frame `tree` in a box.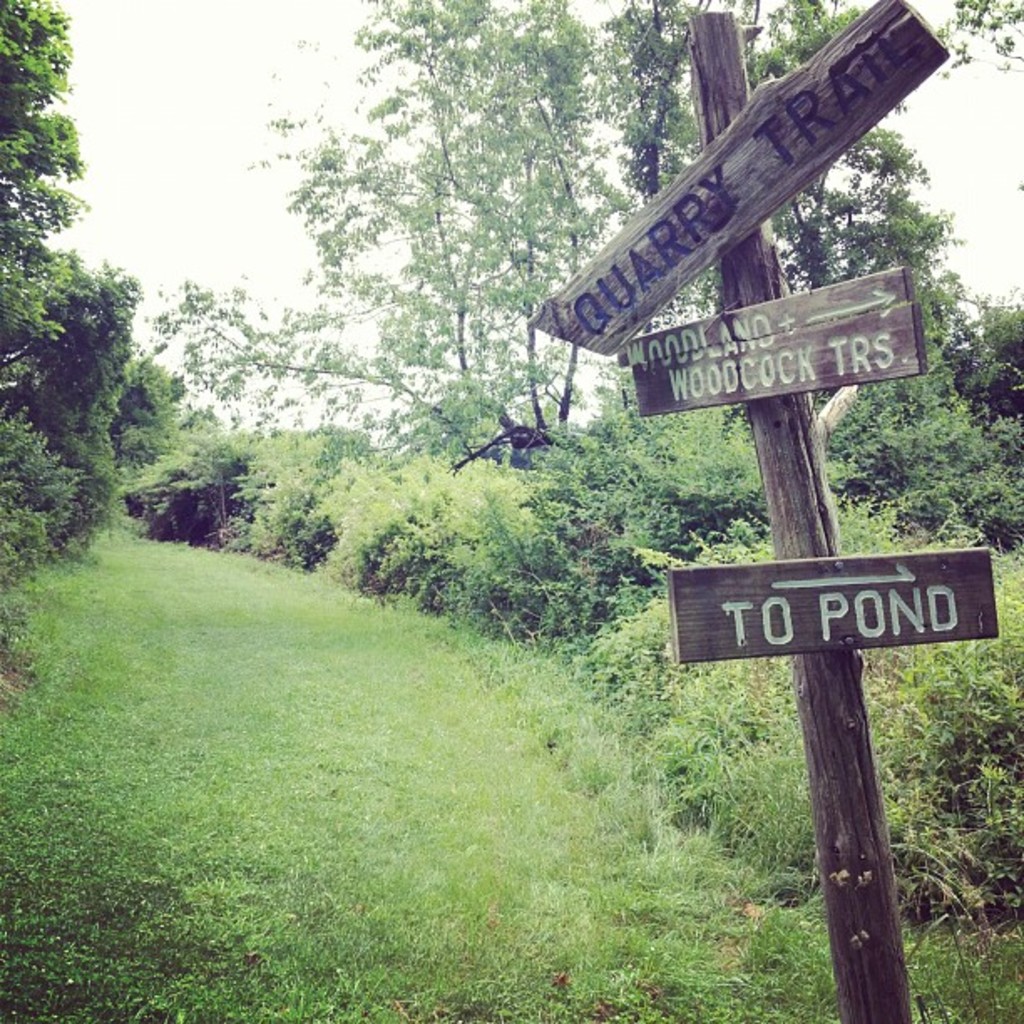
box=[586, 0, 992, 402].
